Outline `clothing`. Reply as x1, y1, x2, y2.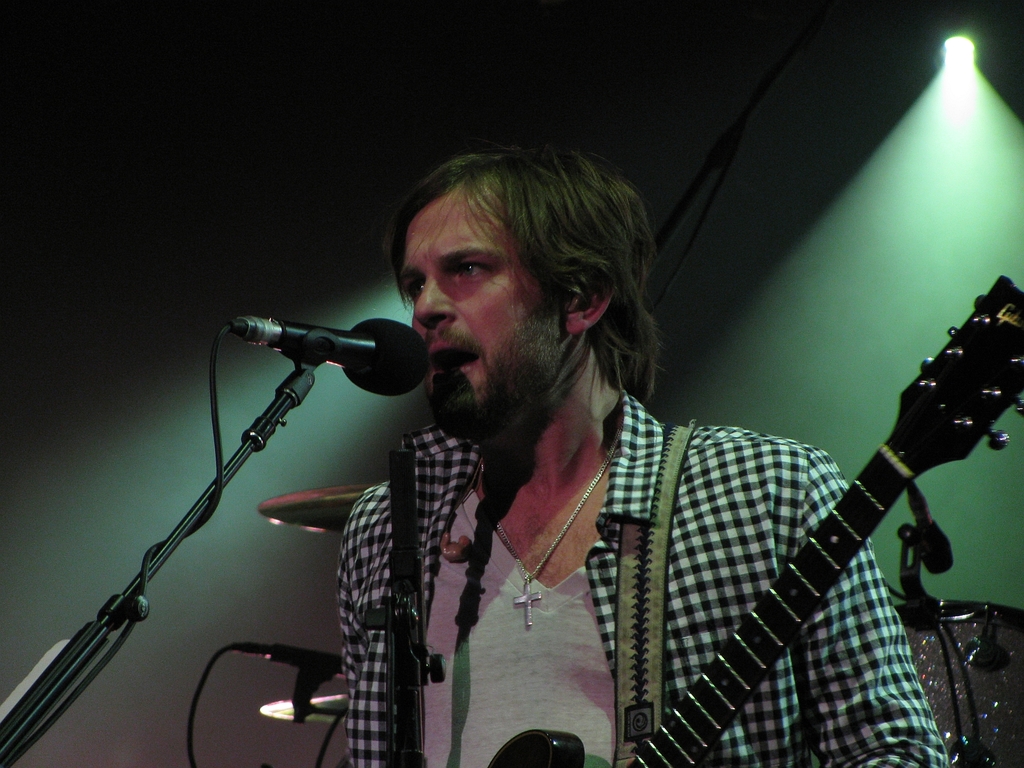
356, 355, 931, 761.
